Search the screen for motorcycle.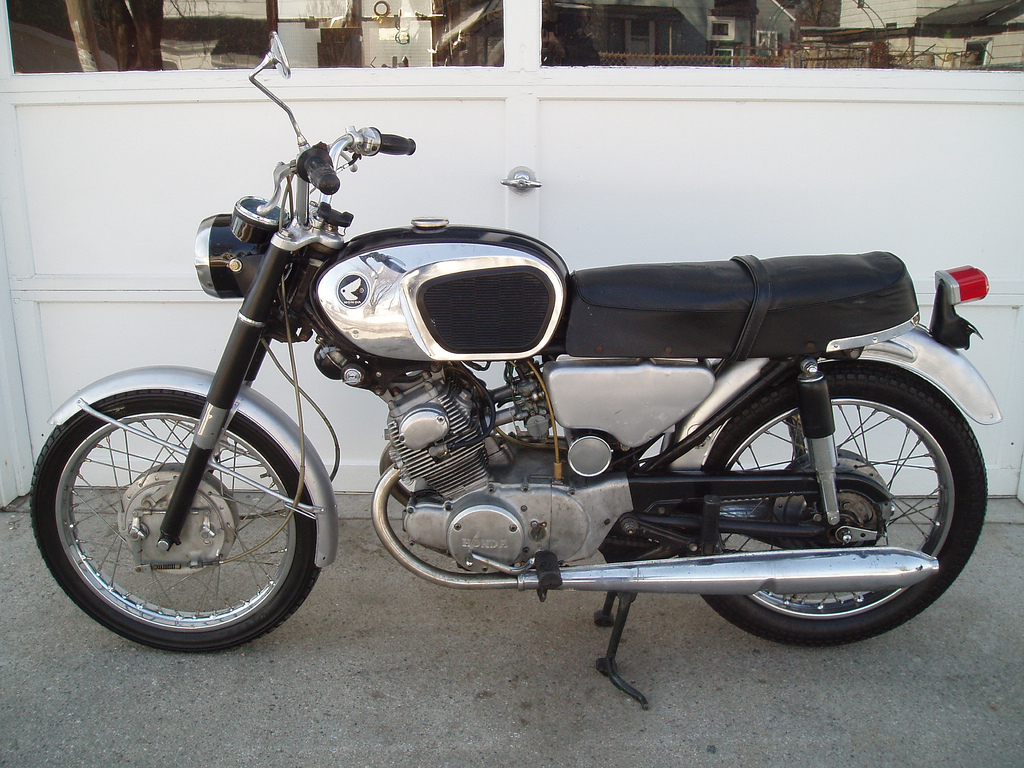
Found at <box>55,99,976,721</box>.
